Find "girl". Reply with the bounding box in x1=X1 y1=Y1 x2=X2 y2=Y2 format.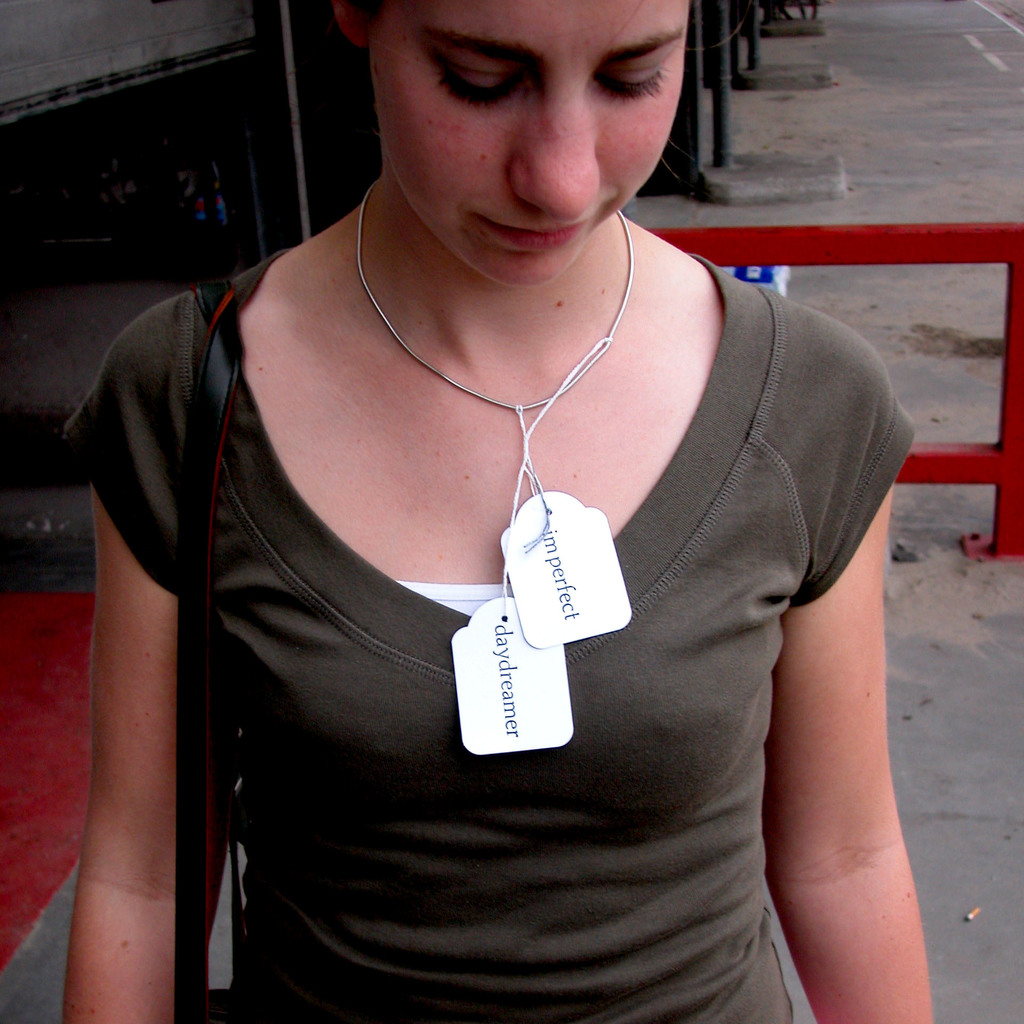
x1=63 y1=0 x2=934 y2=1023.
